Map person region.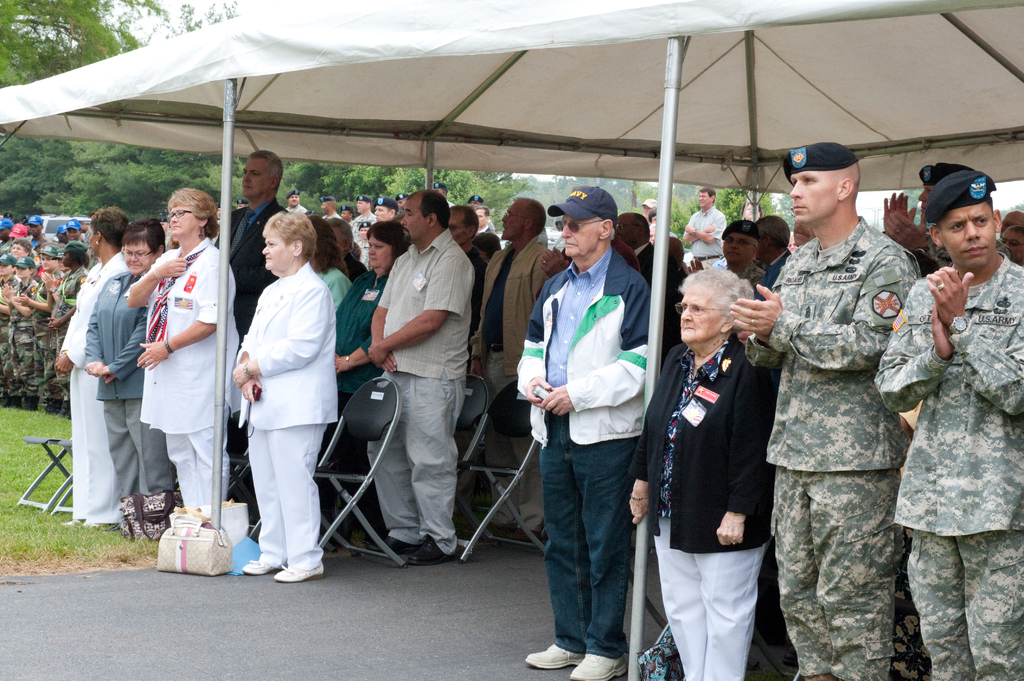
Mapped to bbox=[774, 129, 922, 680].
